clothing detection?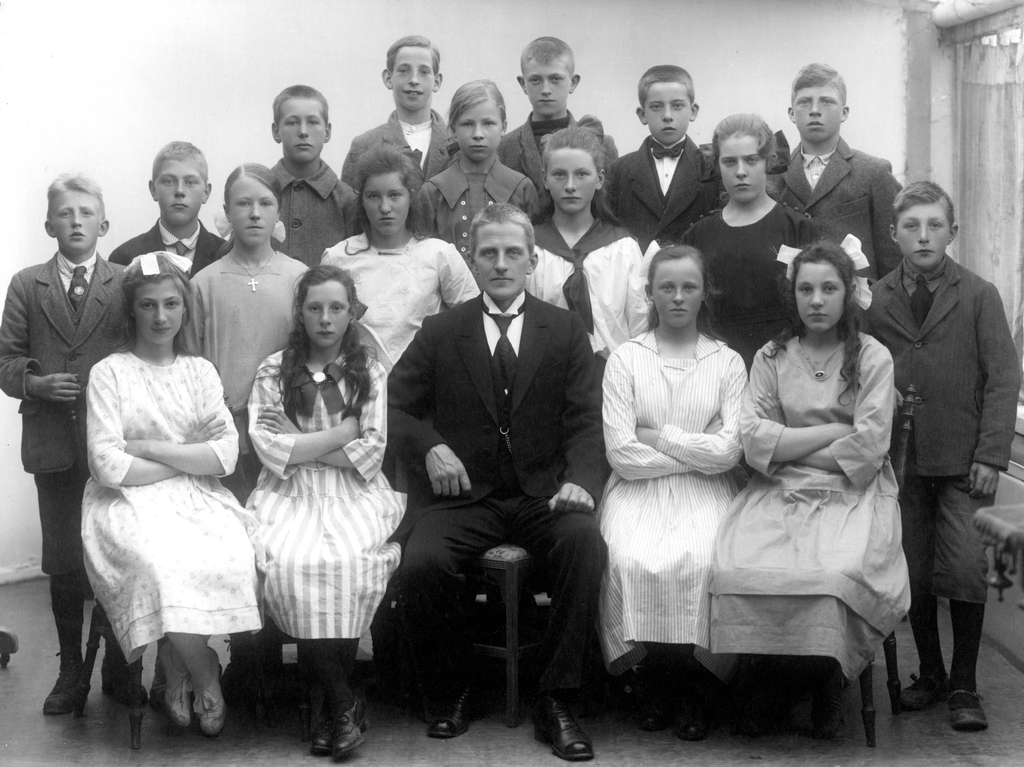
bbox(772, 145, 901, 298)
